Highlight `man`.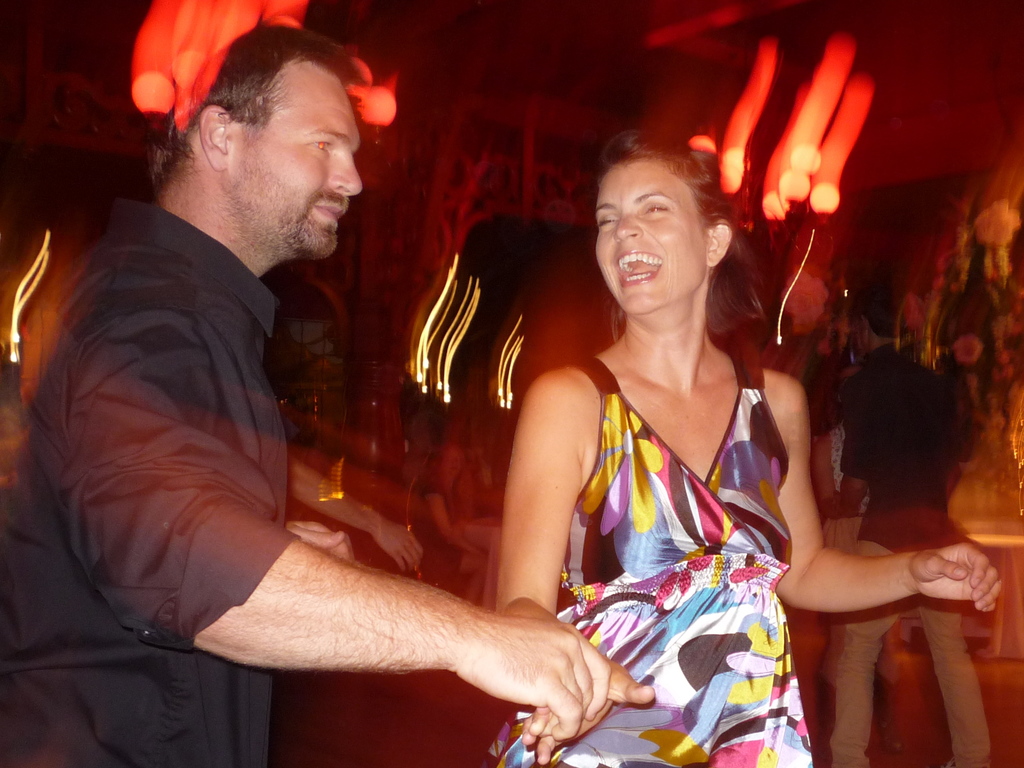
Highlighted region: [x1=831, y1=296, x2=994, y2=767].
